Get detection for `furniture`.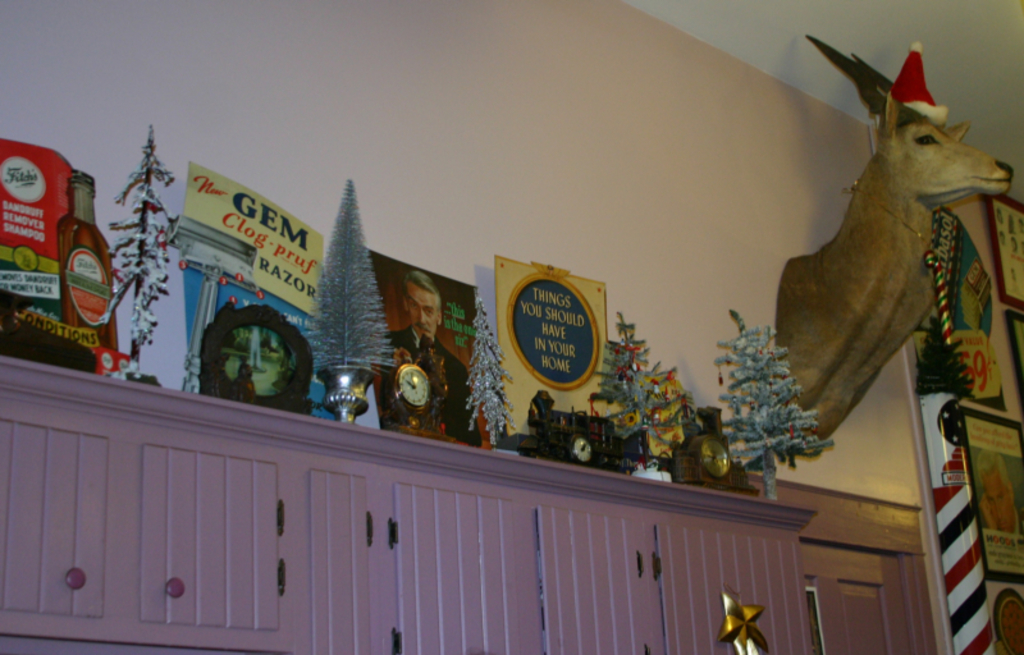
Detection: 0,351,818,654.
